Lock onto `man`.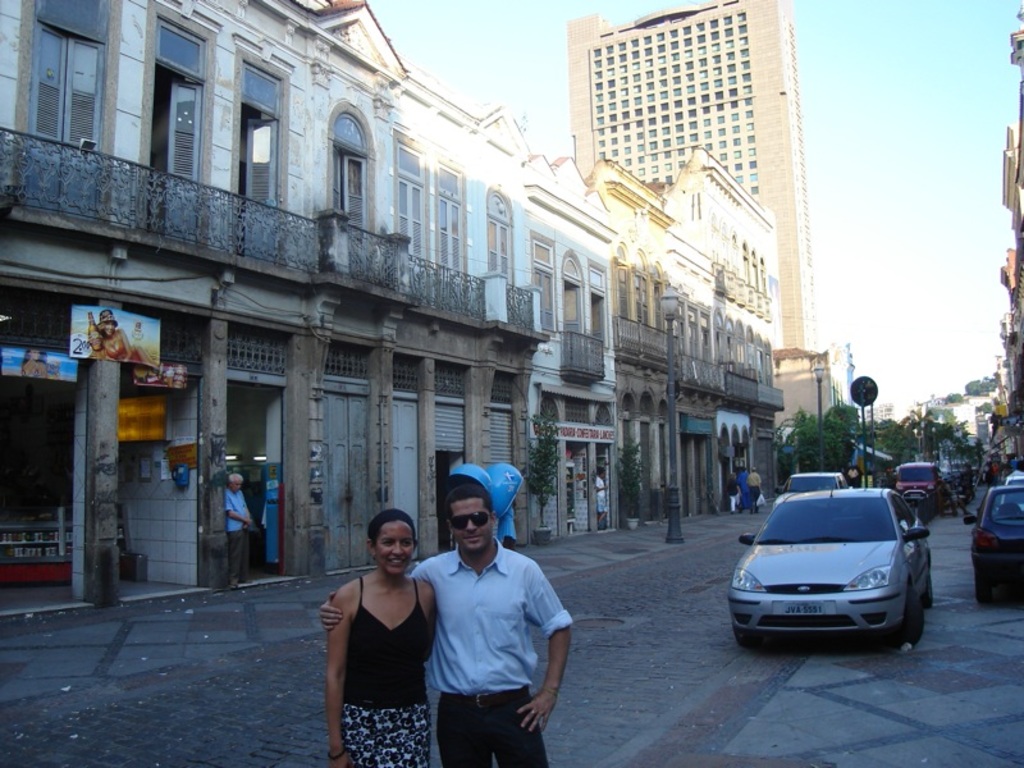
Locked: x1=220 y1=471 x2=257 y2=591.
